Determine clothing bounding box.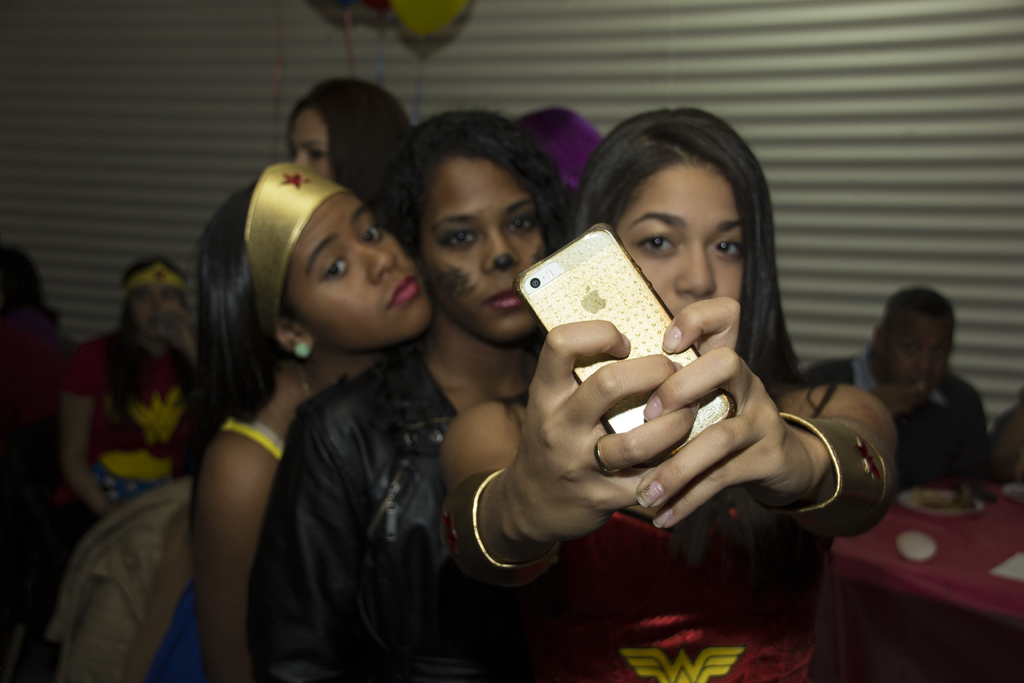
Determined: x1=783, y1=344, x2=989, y2=497.
